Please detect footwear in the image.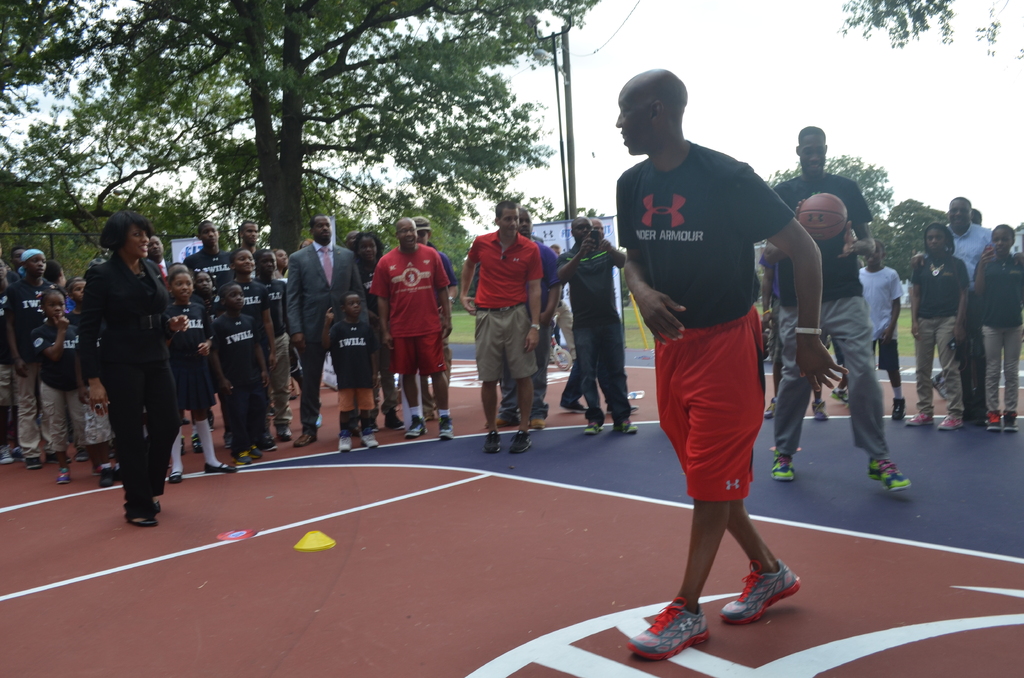
982 405 1000 433.
